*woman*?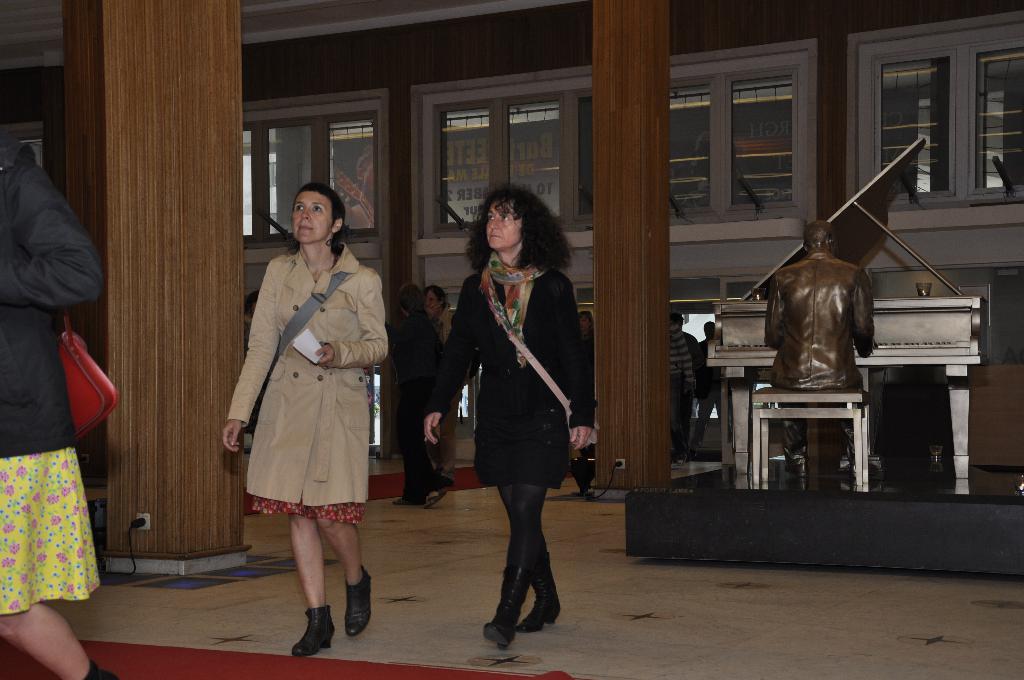
bbox=(424, 182, 589, 648)
